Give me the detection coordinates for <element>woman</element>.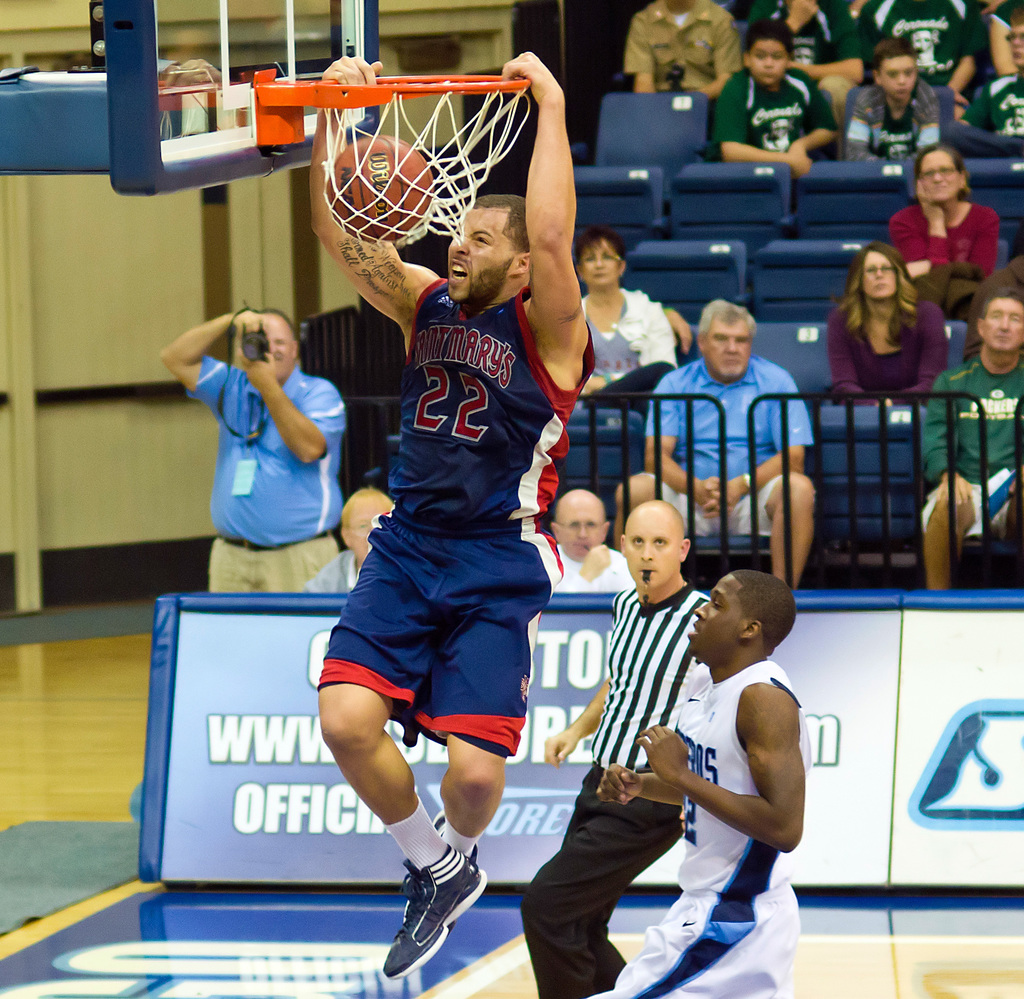
x1=578, y1=231, x2=682, y2=417.
